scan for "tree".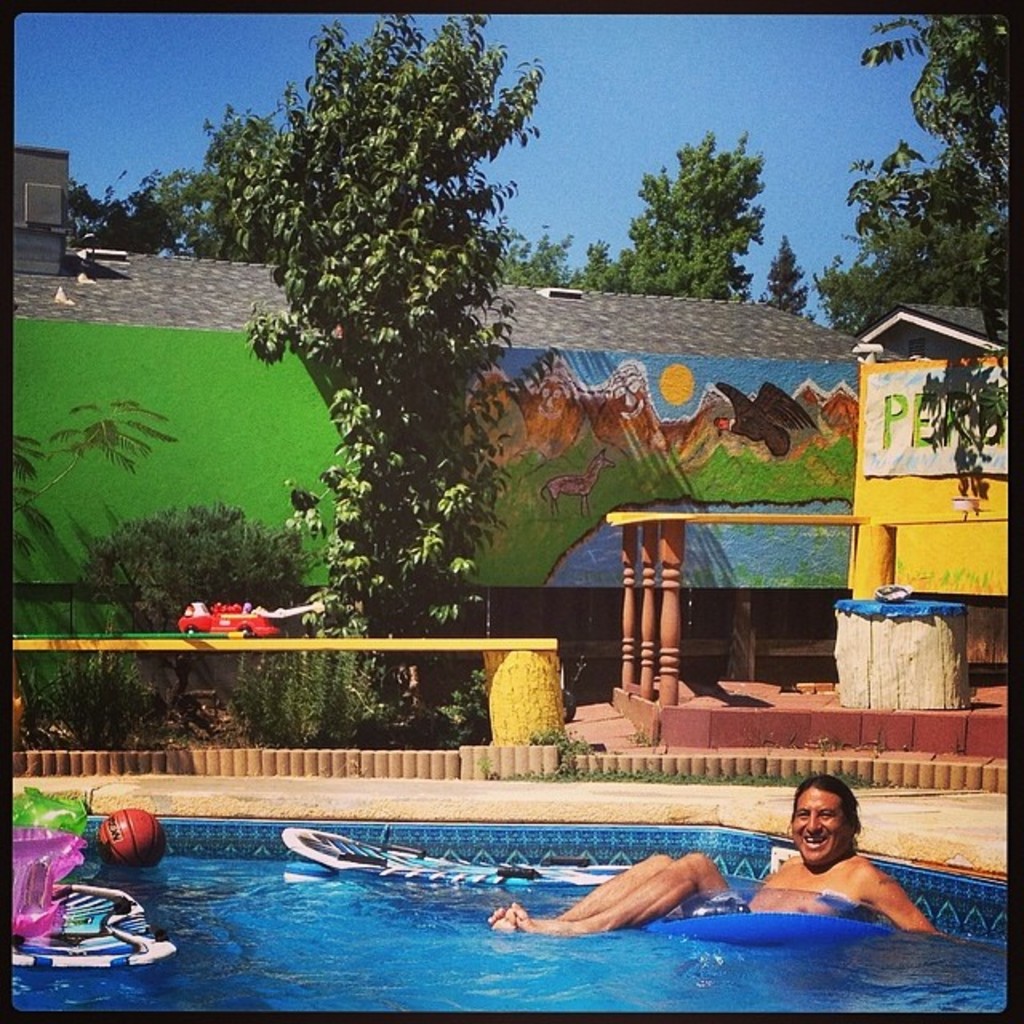
Scan result: [570,126,758,301].
